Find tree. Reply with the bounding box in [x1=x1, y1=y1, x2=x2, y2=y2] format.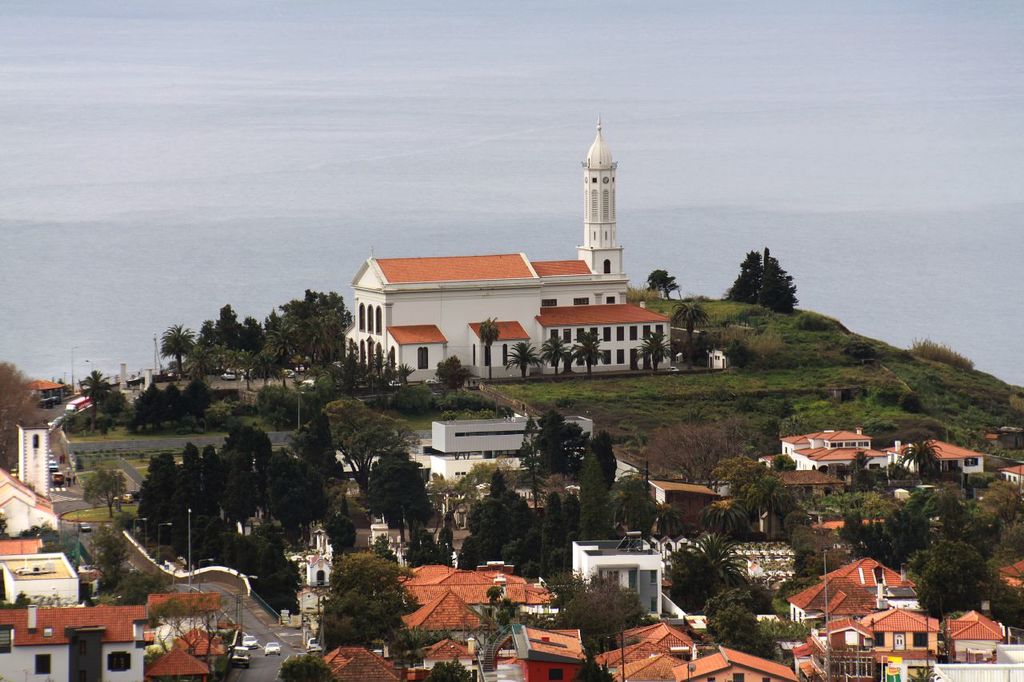
[x1=129, y1=457, x2=212, y2=566].
